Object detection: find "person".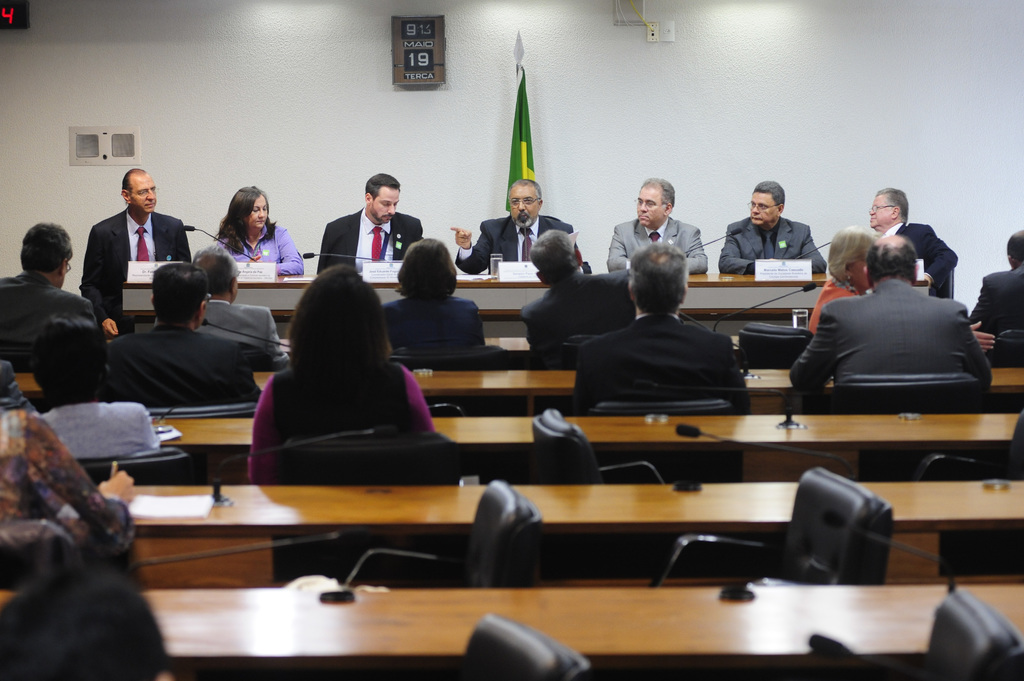
517,225,637,362.
